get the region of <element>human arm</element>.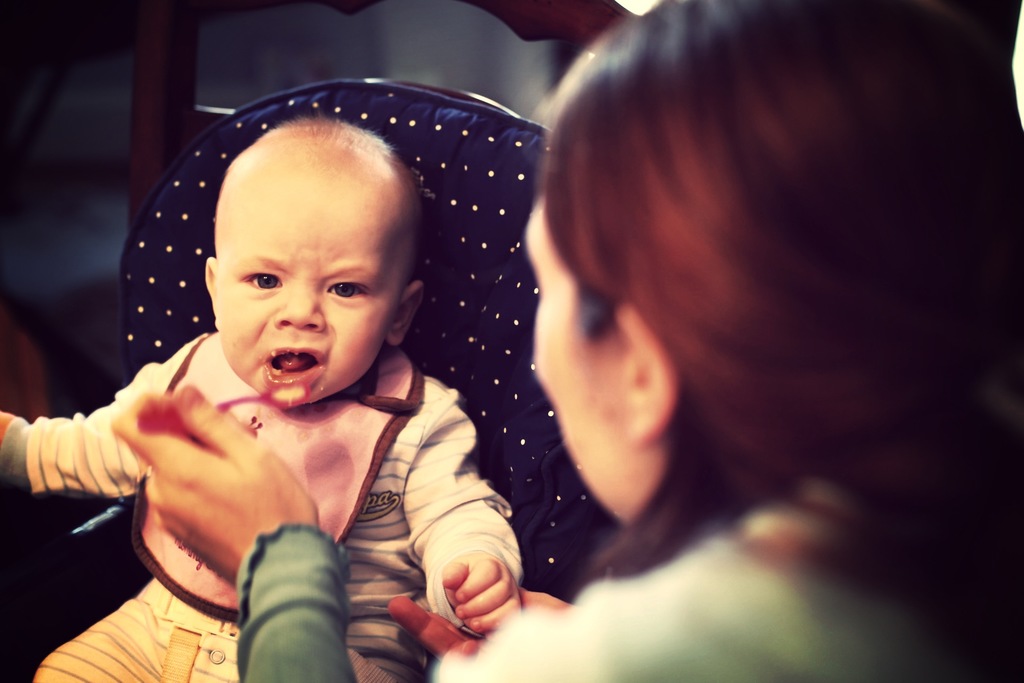
104/378/349/682.
